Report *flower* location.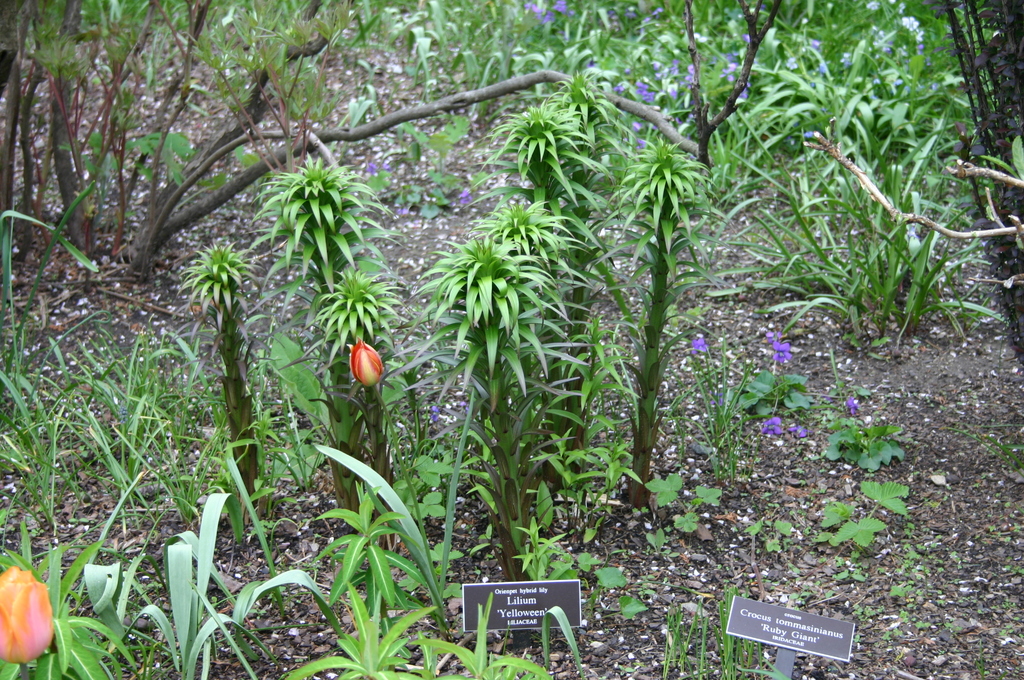
Report: bbox=[429, 400, 441, 419].
